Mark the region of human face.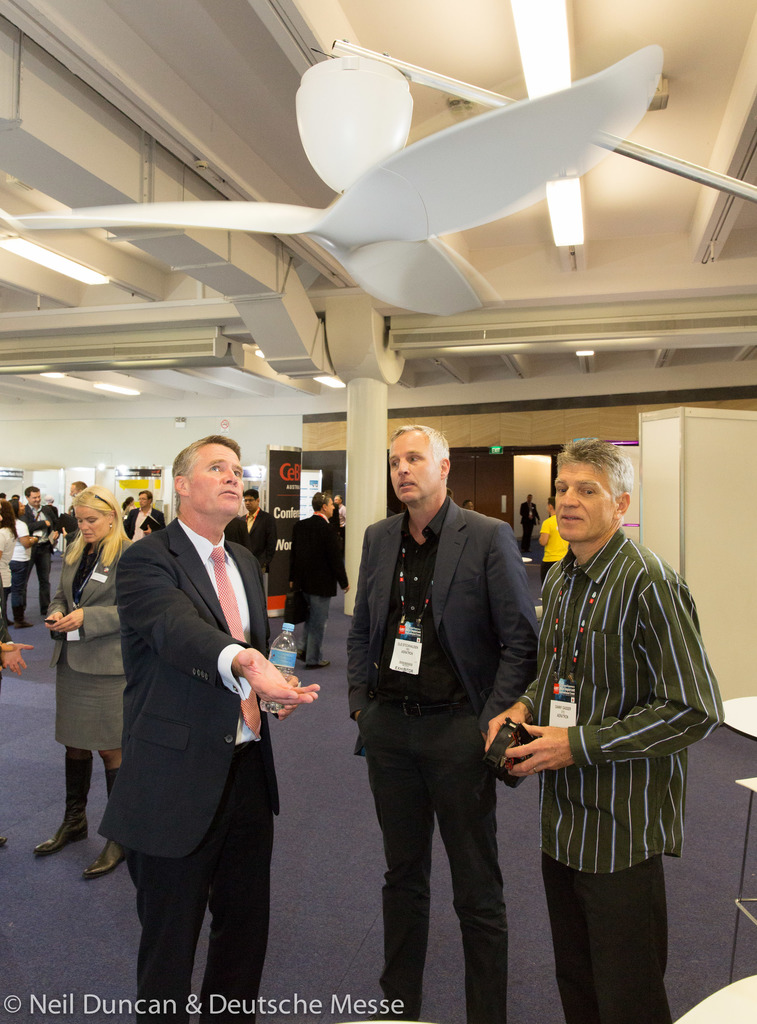
Region: box=[29, 490, 40, 506].
